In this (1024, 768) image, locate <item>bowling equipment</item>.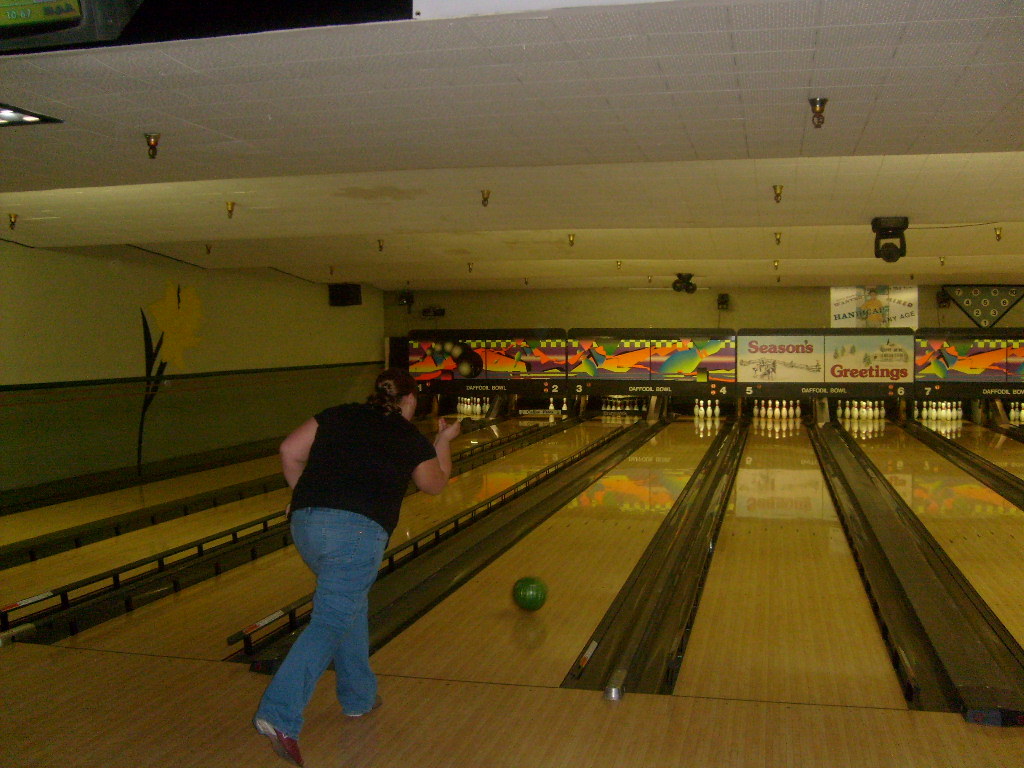
Bounding box: detection(513, 570, 549, 617).
